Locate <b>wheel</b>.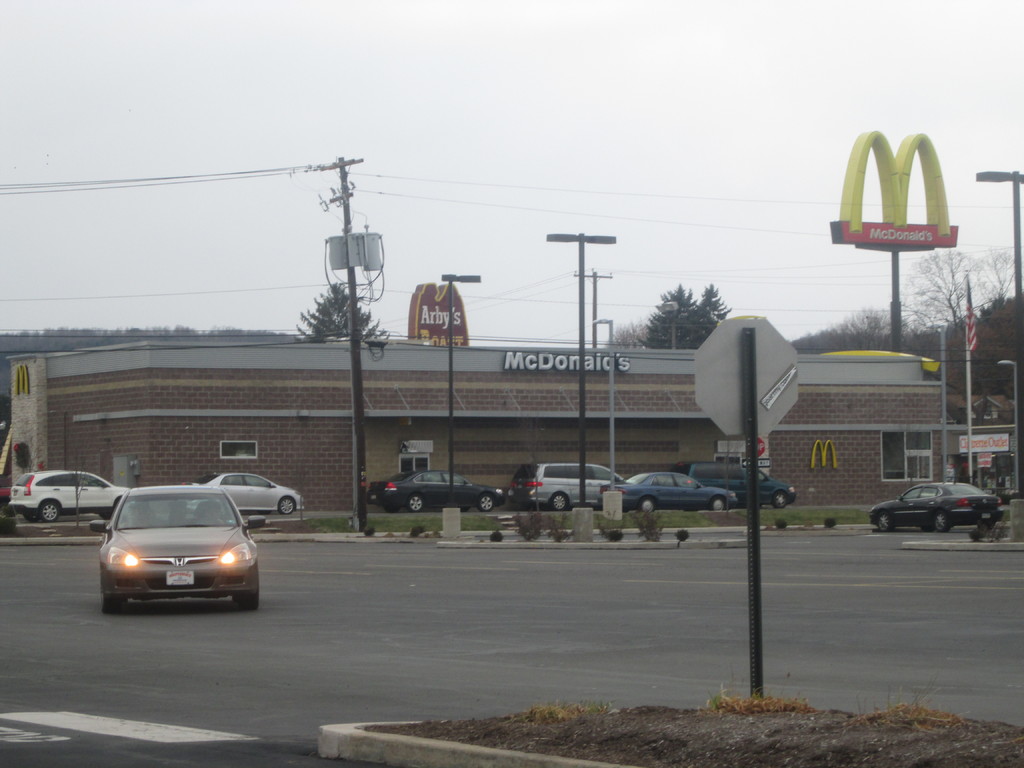
Bounding box: locate(28, 515, 42, 522).
